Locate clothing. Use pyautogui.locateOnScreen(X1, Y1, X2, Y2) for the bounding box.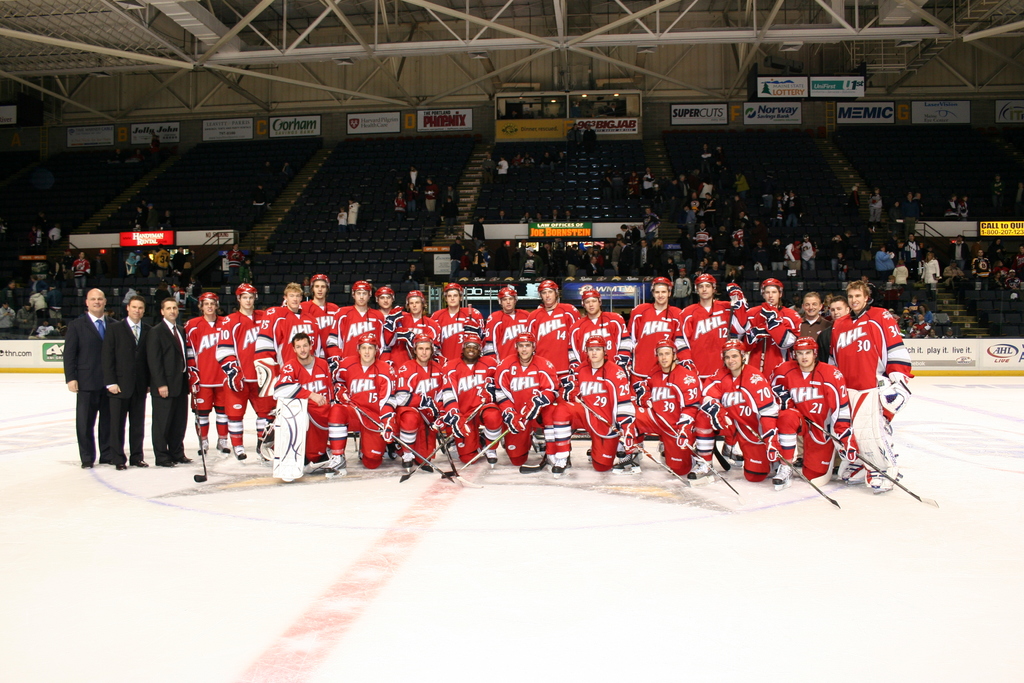
pyautogui.locateOnScreen(530, 302, 580, 378).
